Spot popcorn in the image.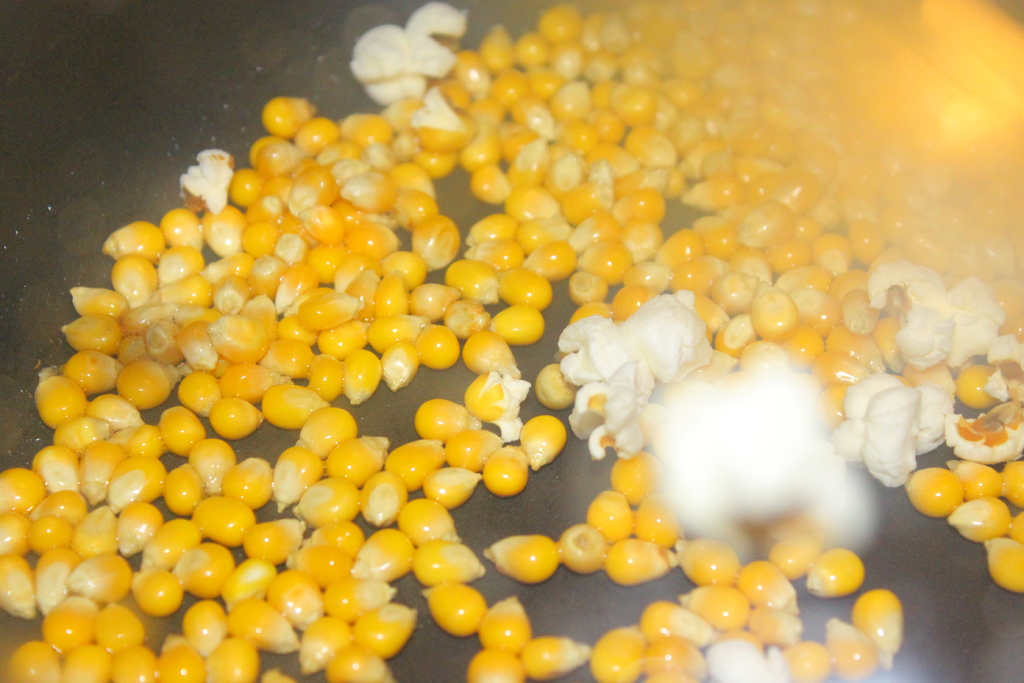
popcorn found at locate(174, 148, 234, 213).
